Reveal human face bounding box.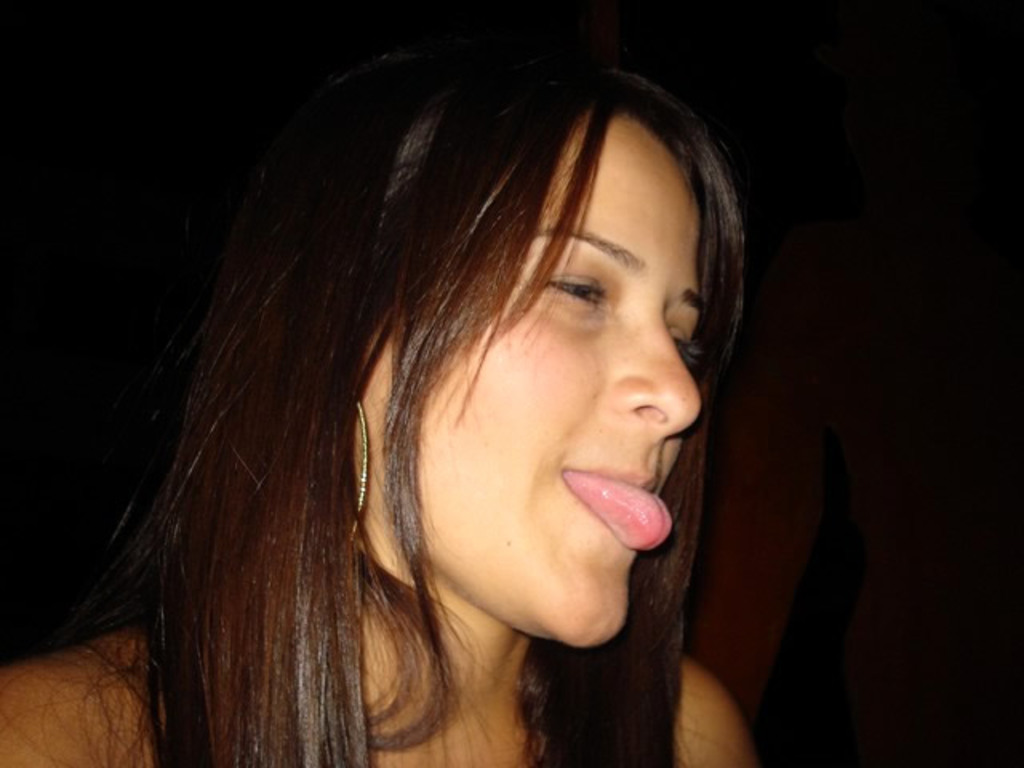
Revealed: x1=360 y1=115 x2=706 y2=646.
